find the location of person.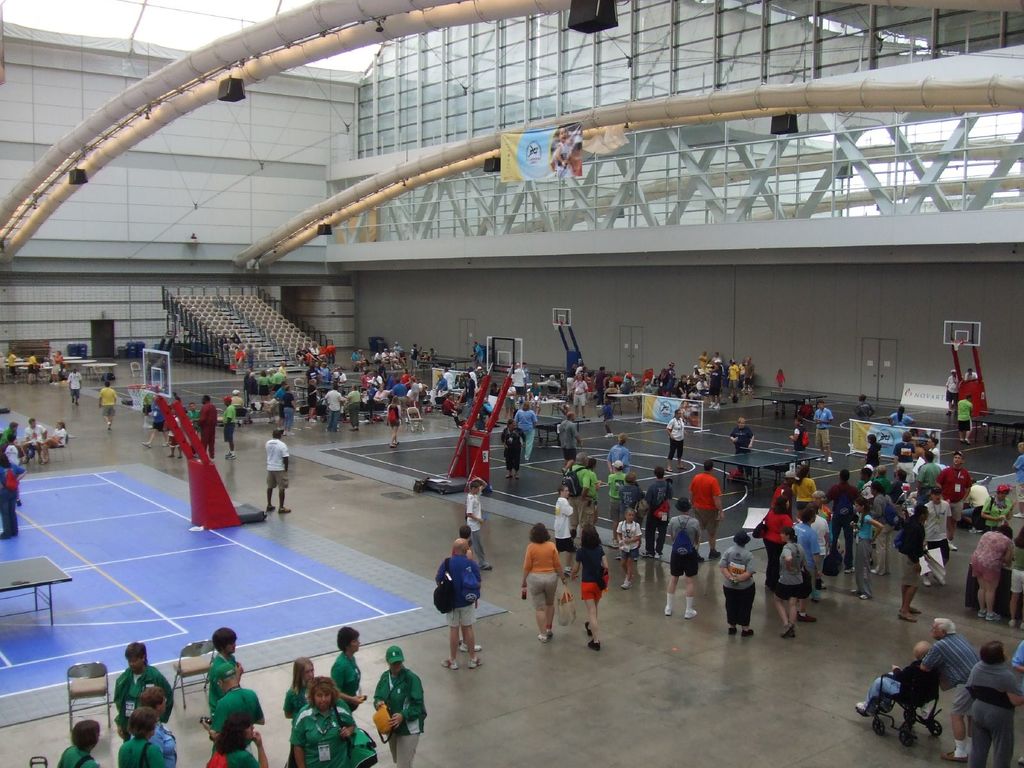
Location: (left=507, top=397, right=540, bottom=457).
